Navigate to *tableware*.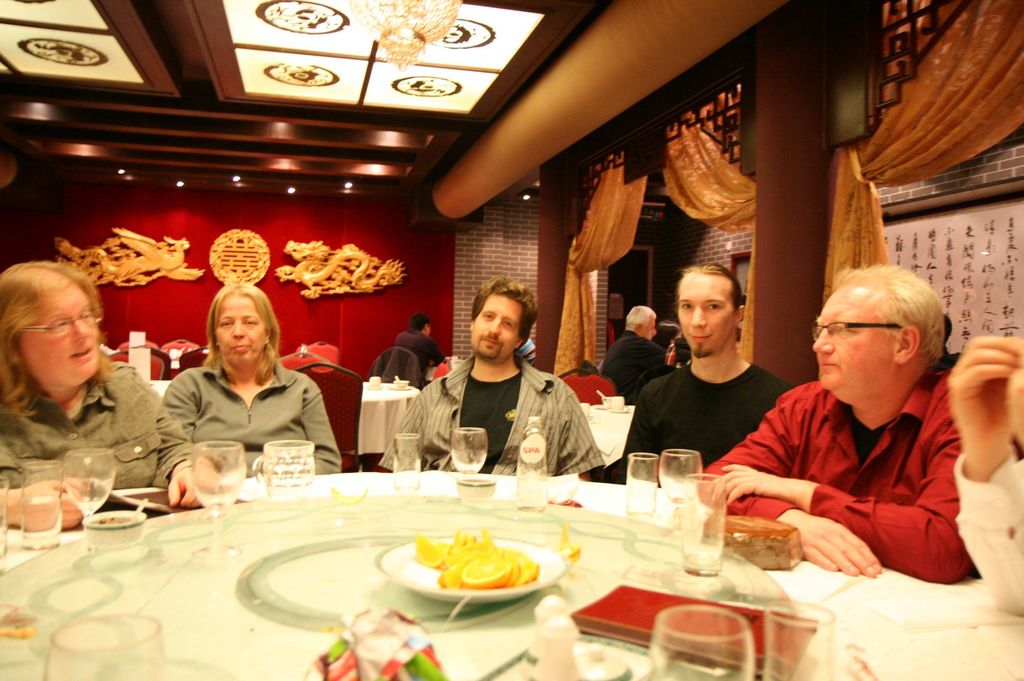
Navigation target: [left=449, top=474, right=497, bottom=509].
